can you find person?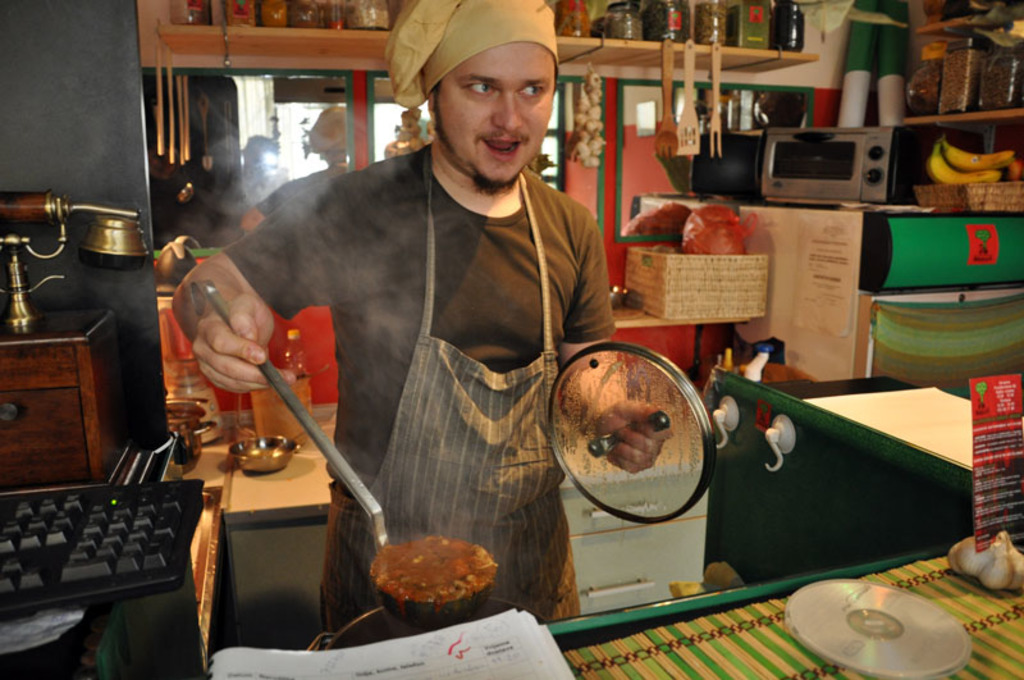
Yes, bounding box: box(166, 0, 671, 653).
